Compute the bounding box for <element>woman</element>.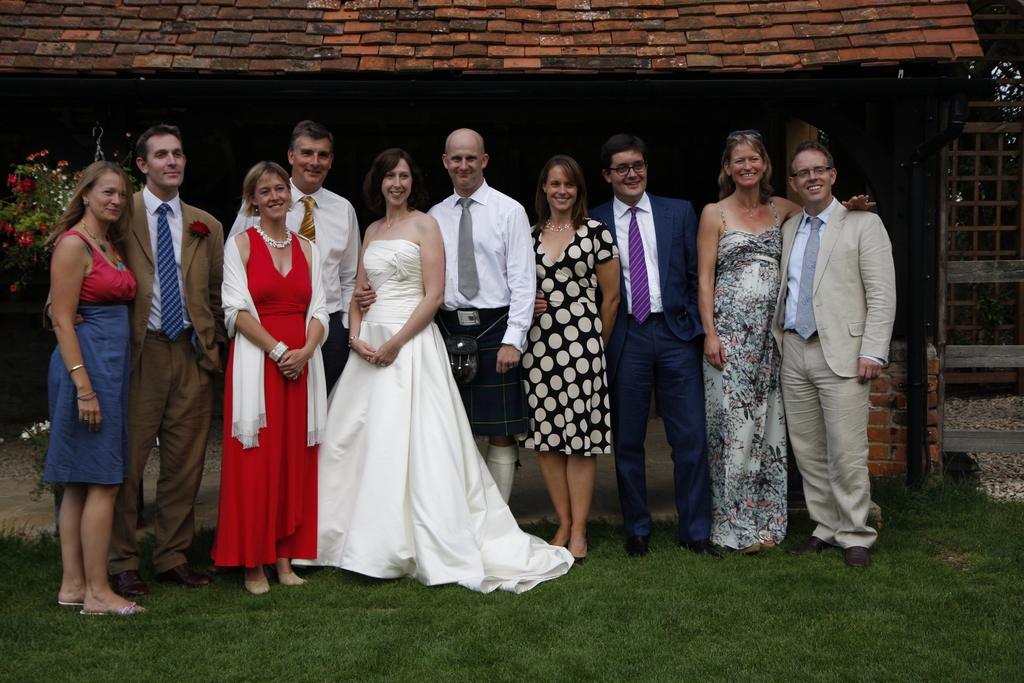
left=328, top=150, right=518, bottom=591.
